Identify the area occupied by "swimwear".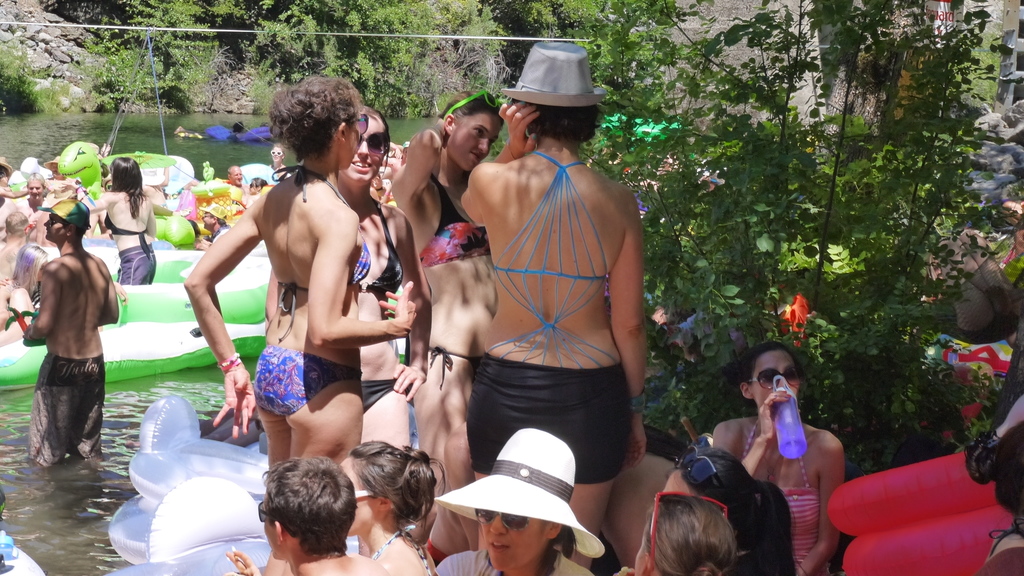
Area: x1=31 y1=354 x2=107 y2=469.
